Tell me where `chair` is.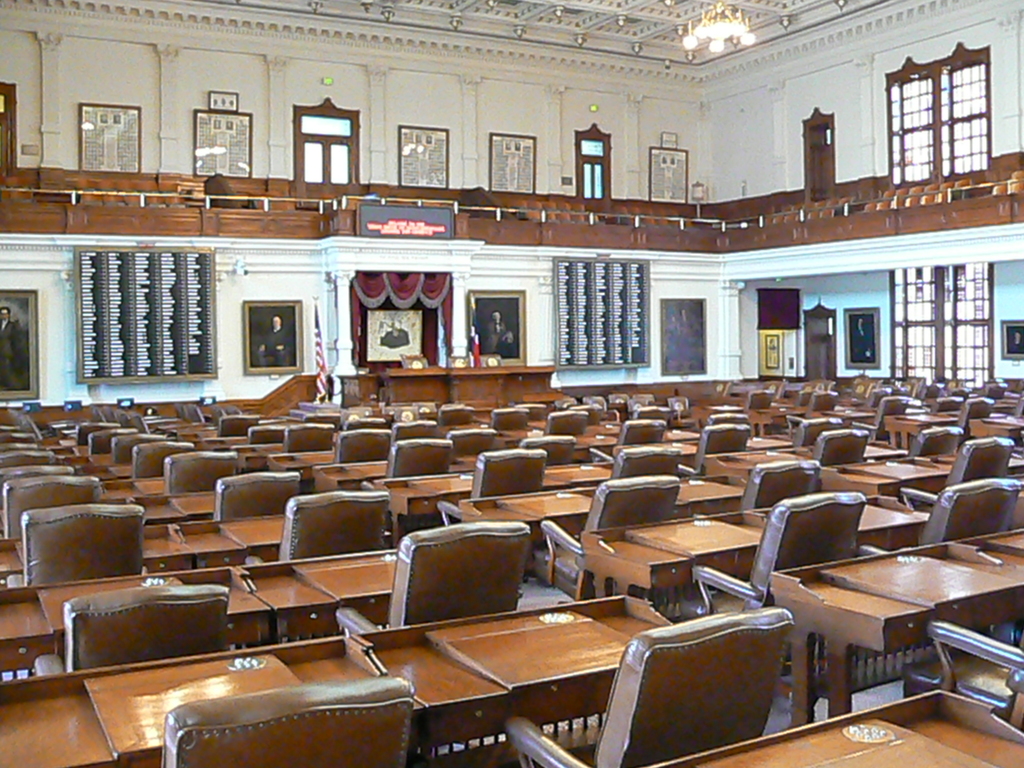
`chair` is at bbox=(92, 427, 133, 455).
